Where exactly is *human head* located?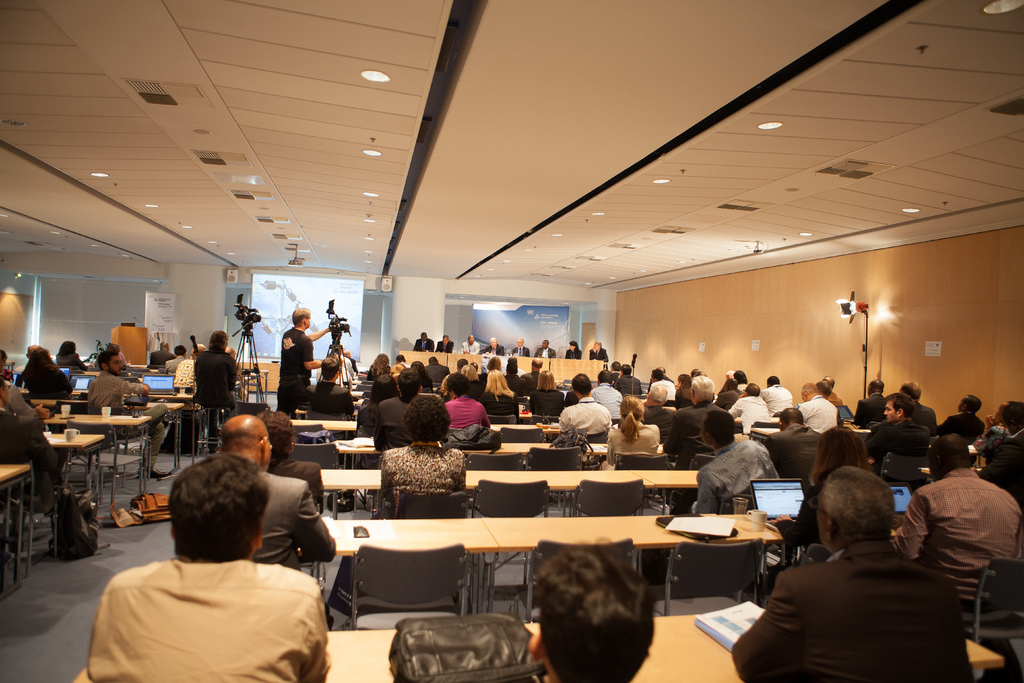
Its bounding box is box(374, 370, 399, 400).
